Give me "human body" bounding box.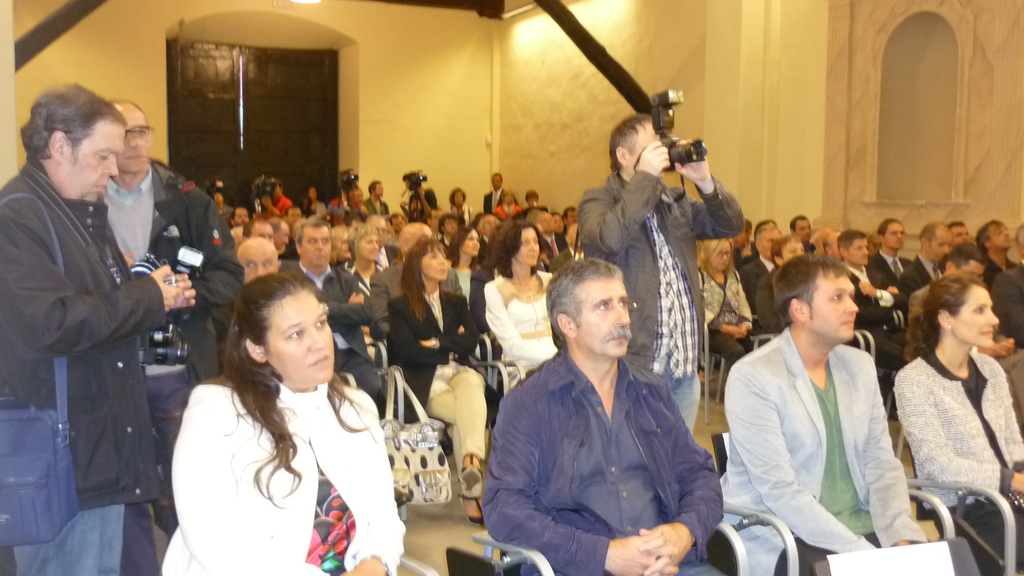
698:235:751:397.
